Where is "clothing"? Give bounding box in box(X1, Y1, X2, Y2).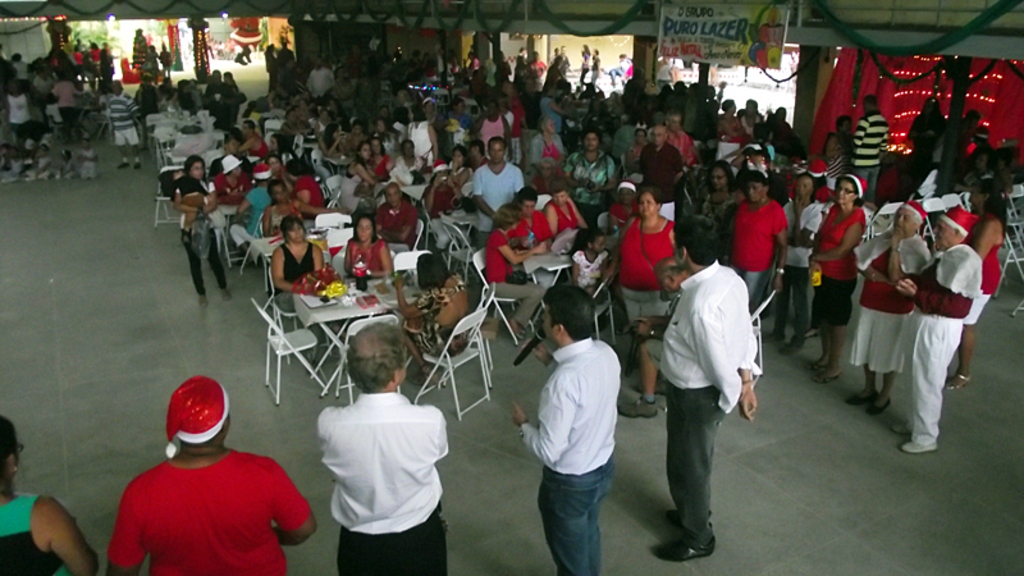
box(347, 238, 408, 284).
